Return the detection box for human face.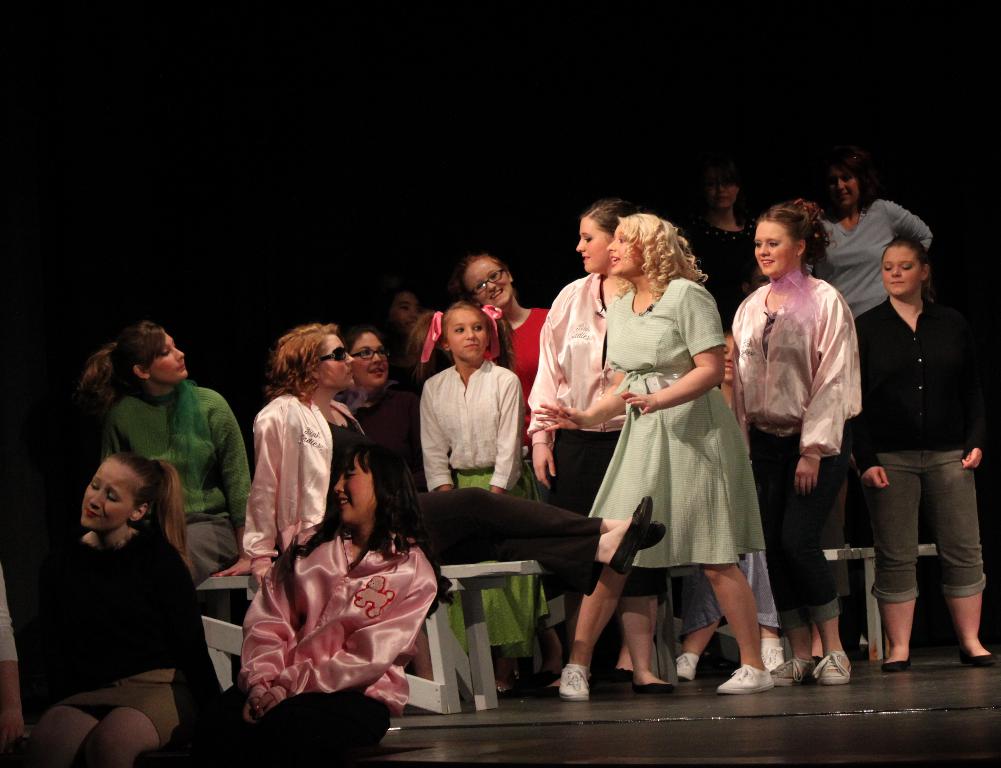
349,328,394,385.
